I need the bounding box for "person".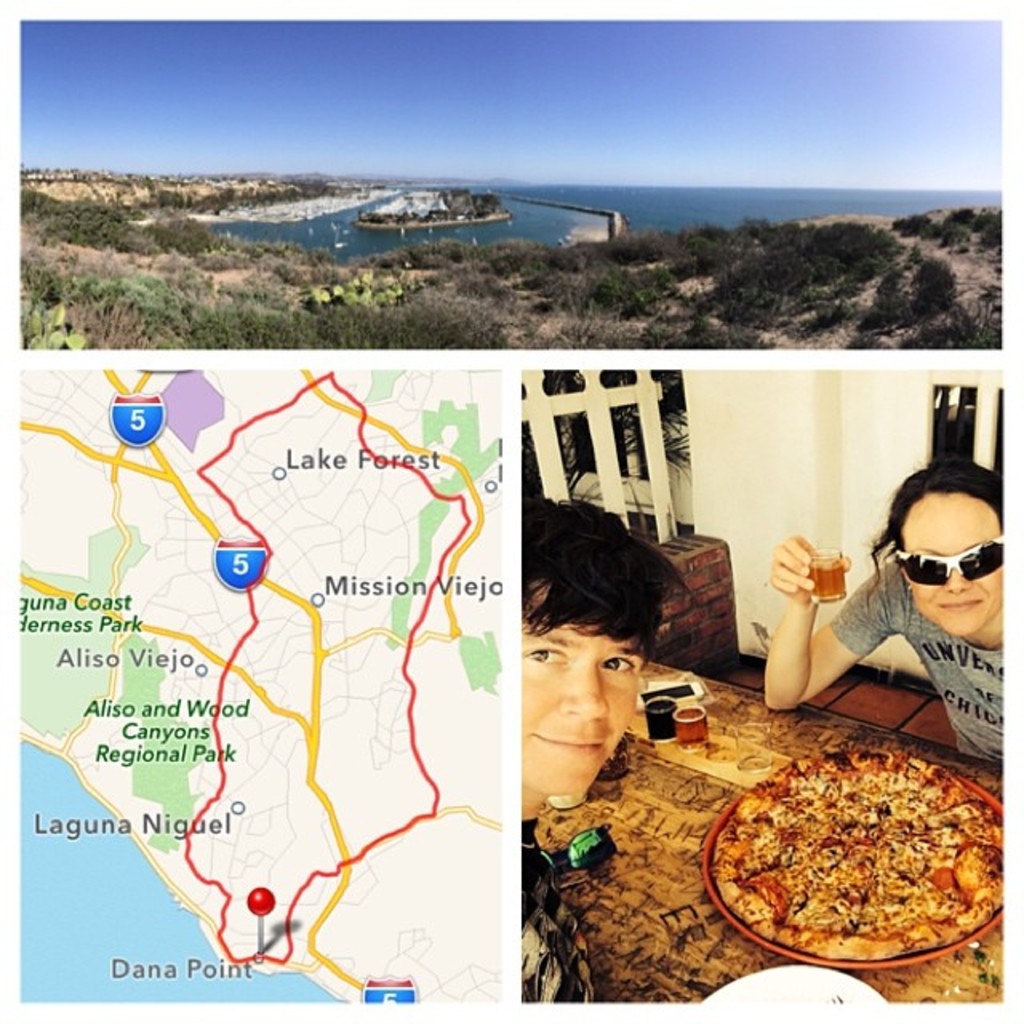
Here it is: 811 464 1019 750.
